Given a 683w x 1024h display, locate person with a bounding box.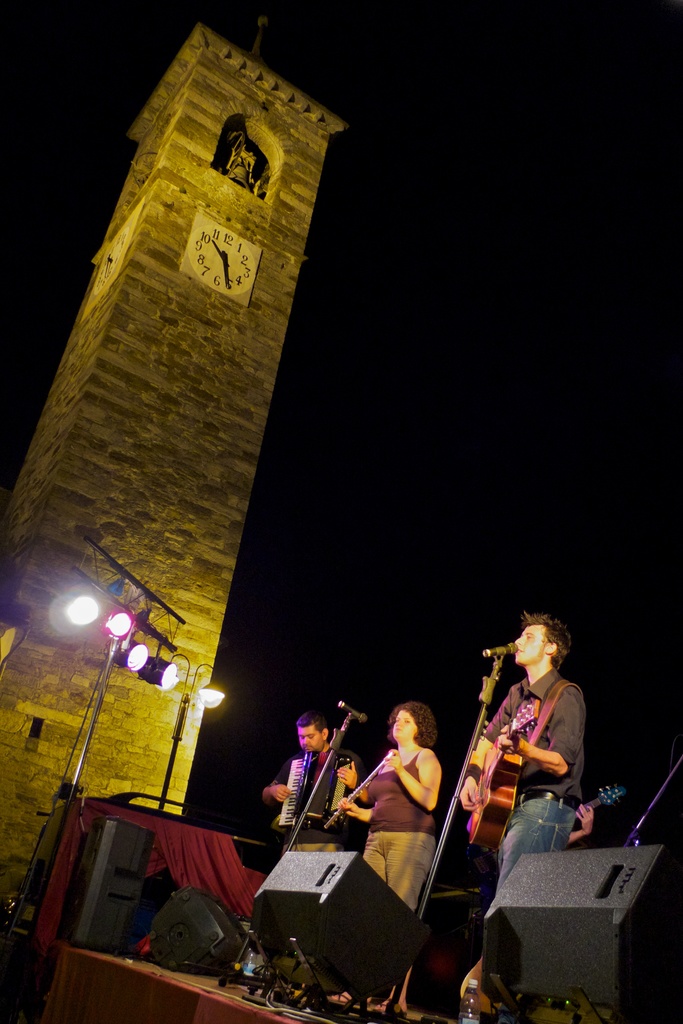
Located: <bbox>336, 699, 447, 908</bbox>.
